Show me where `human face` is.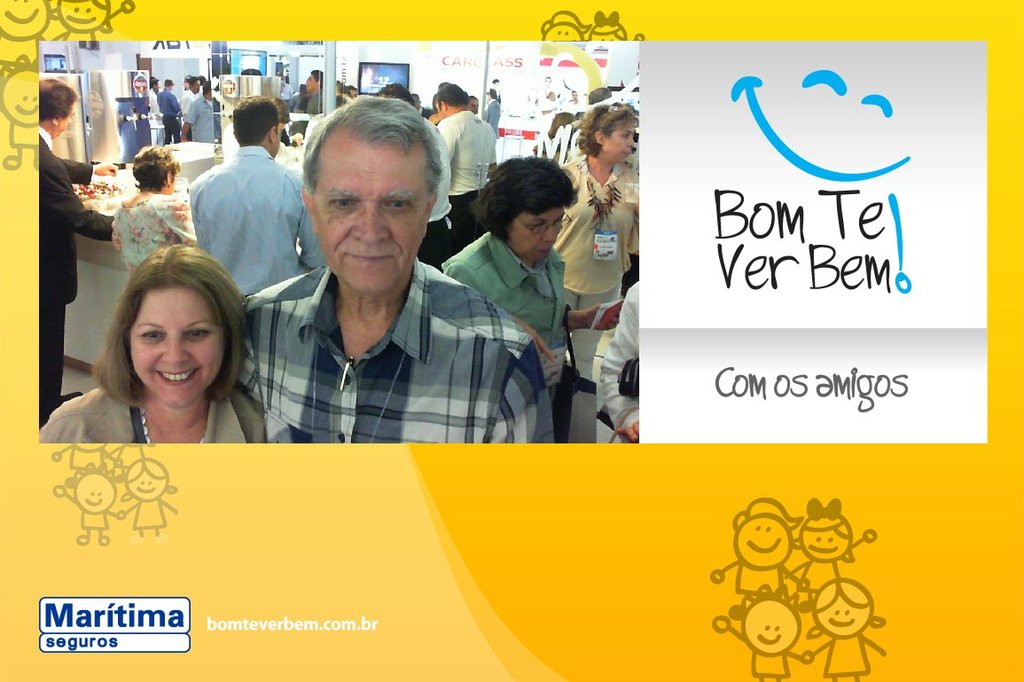
`human face` is at bbox=(306, 75, 316, 94).
